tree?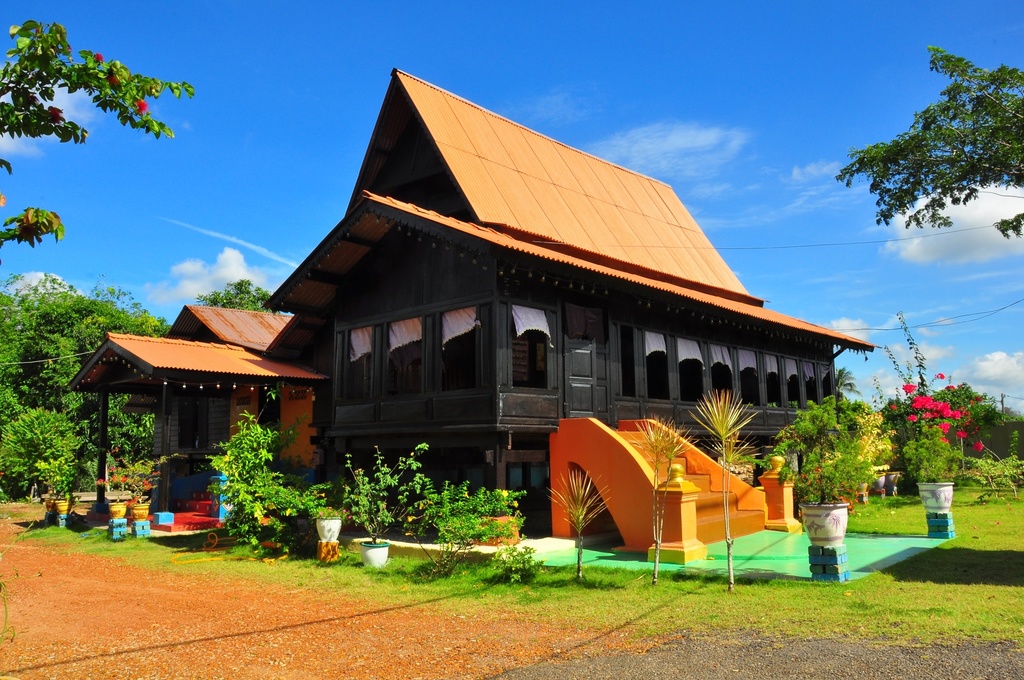
left=831, top=366, right=1023, bottom=481
